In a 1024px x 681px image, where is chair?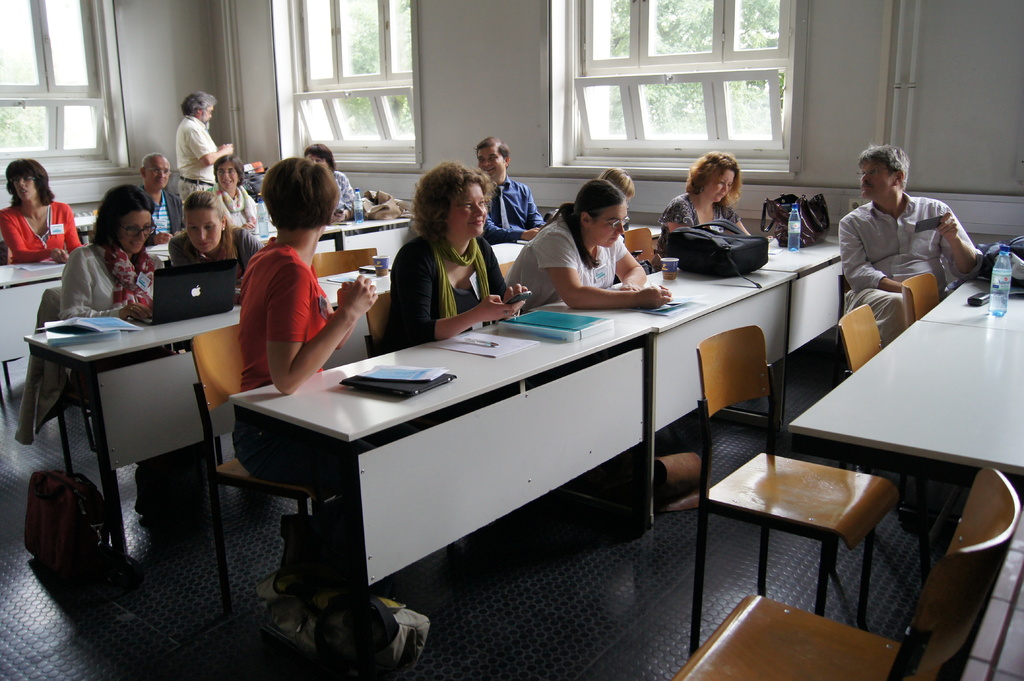
l=619, t=230, r=656, b=271.
